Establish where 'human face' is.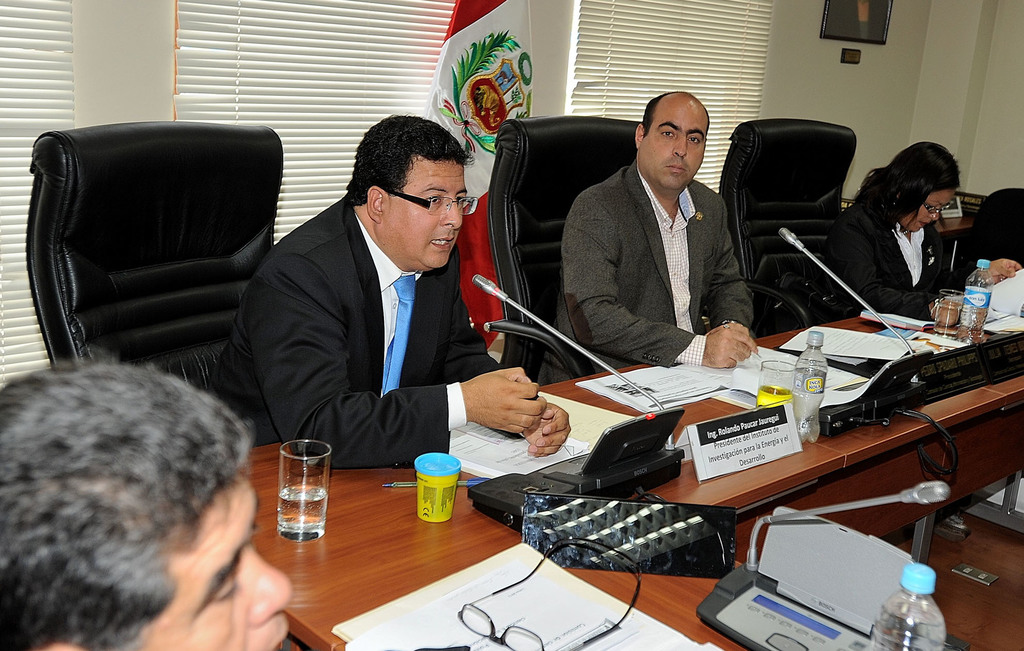
Established at detection(385, 160, 463, 270).
